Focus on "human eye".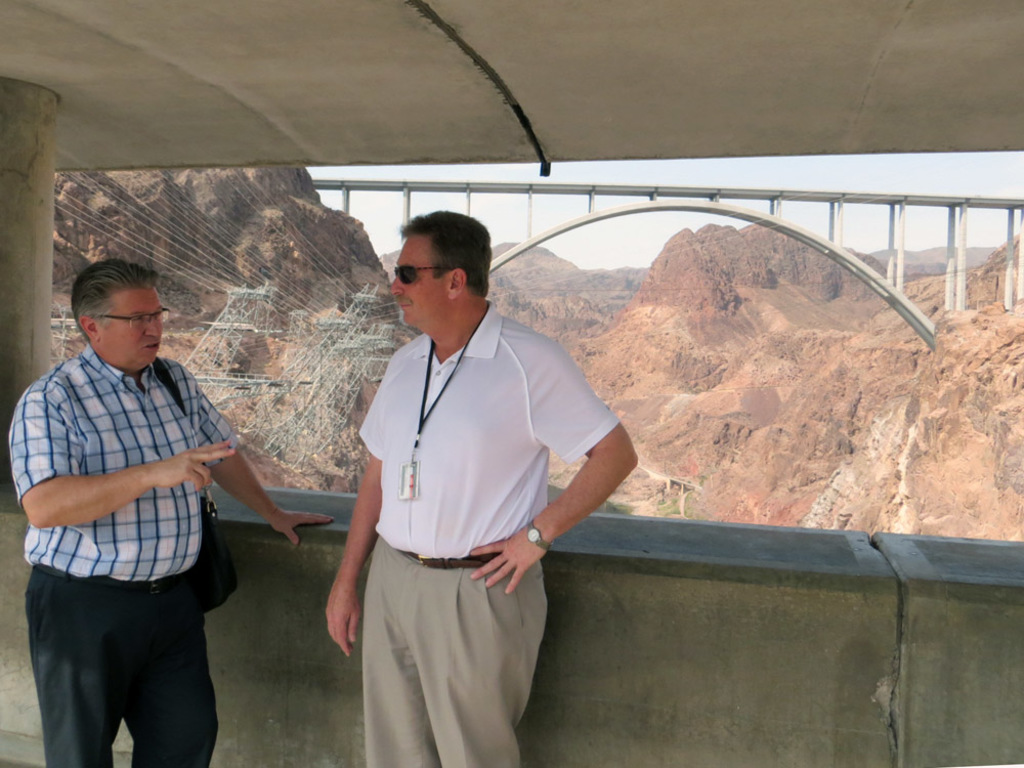
Focused at <bbox>130, 313, 147, 330</bbox>.
